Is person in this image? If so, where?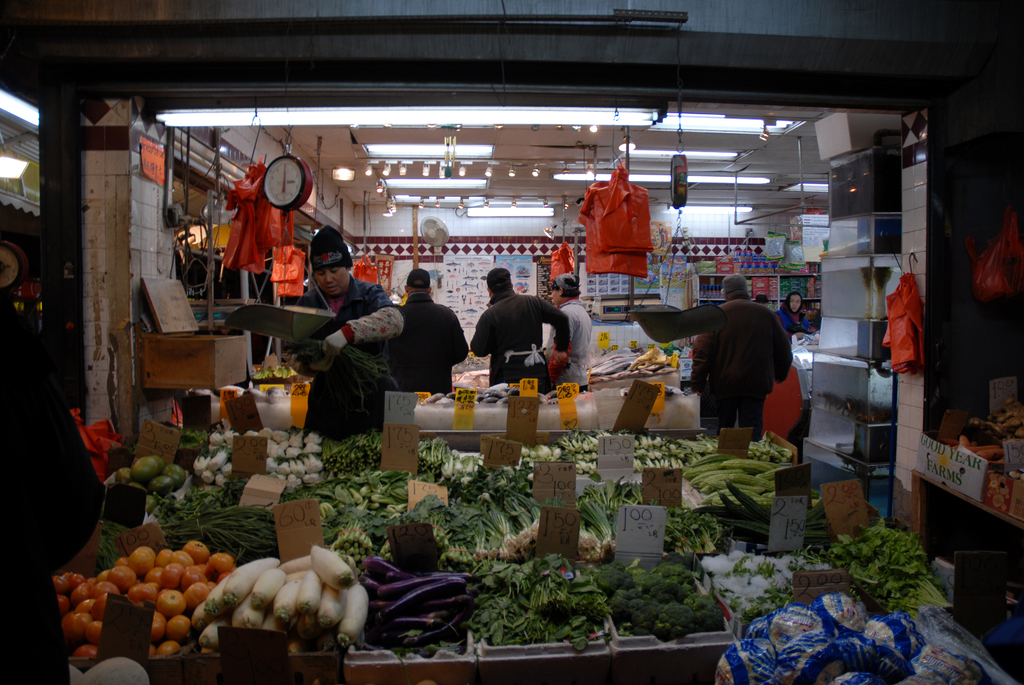
Yes, at BBox(0, 290, 109, 684).
